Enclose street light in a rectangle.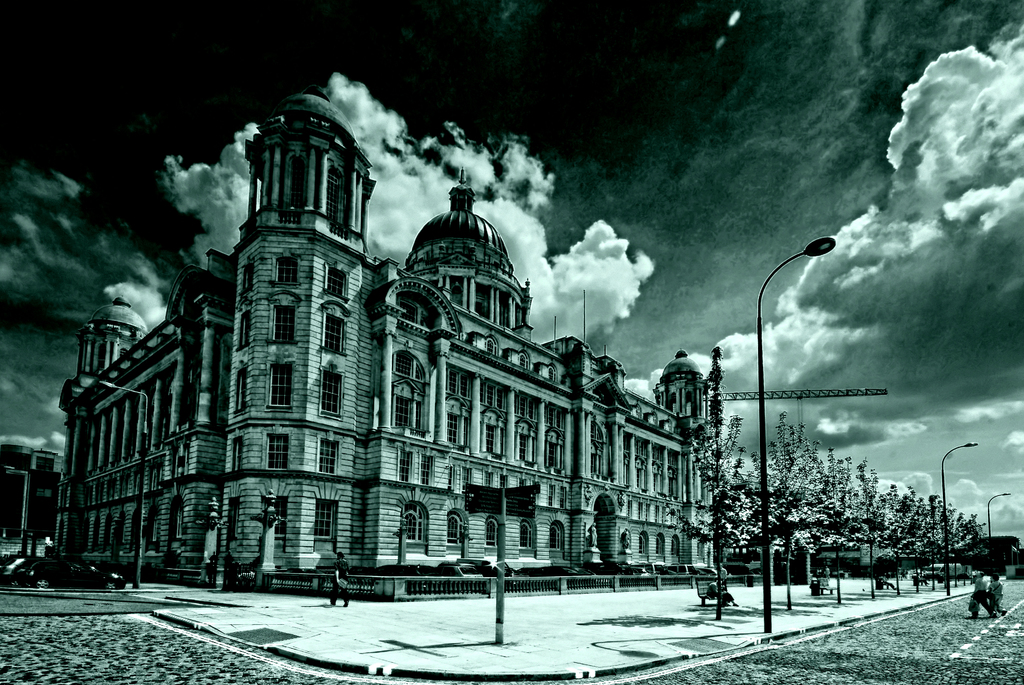
locate(754, 235, 837, 633).
